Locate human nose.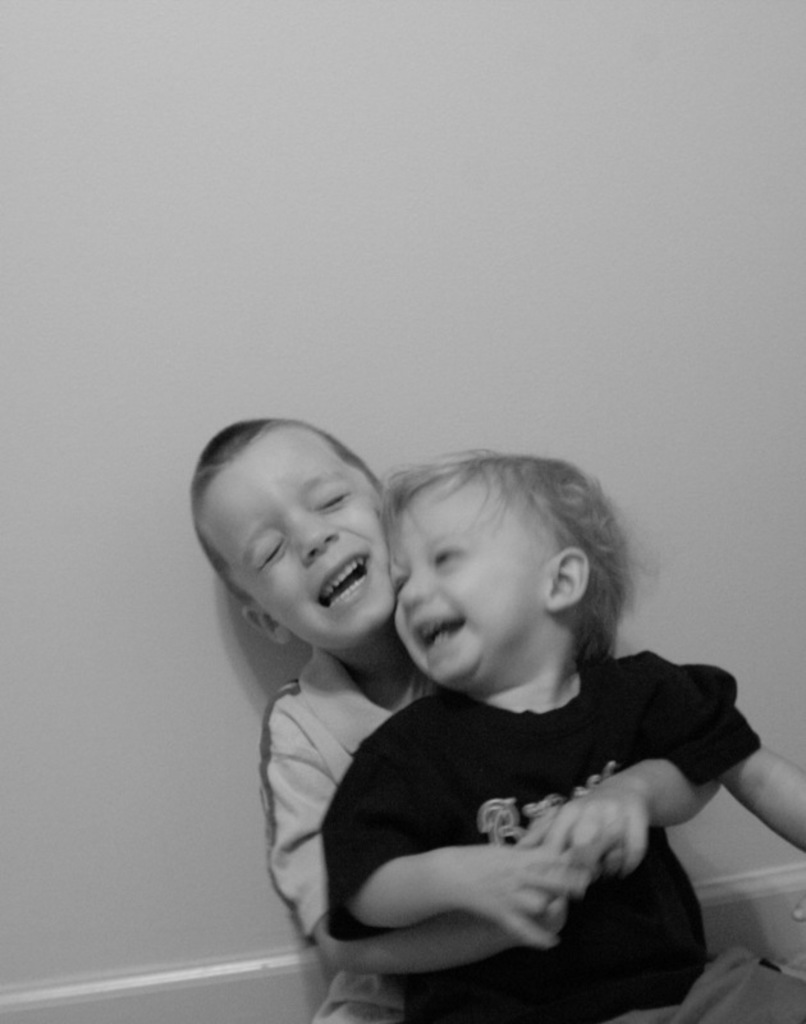
Bounding box: pyautogui.locateOnScreen(287, 509, 339, 564).
